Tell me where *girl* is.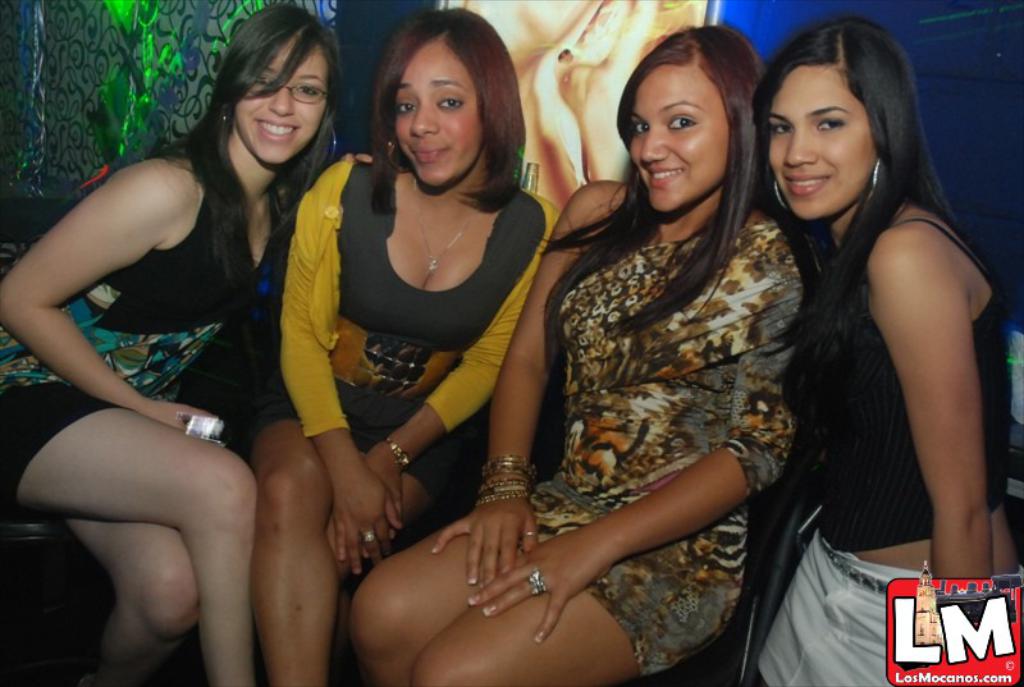
*girl* is at [x1=346, y1=19, x2=804, y2=686].
